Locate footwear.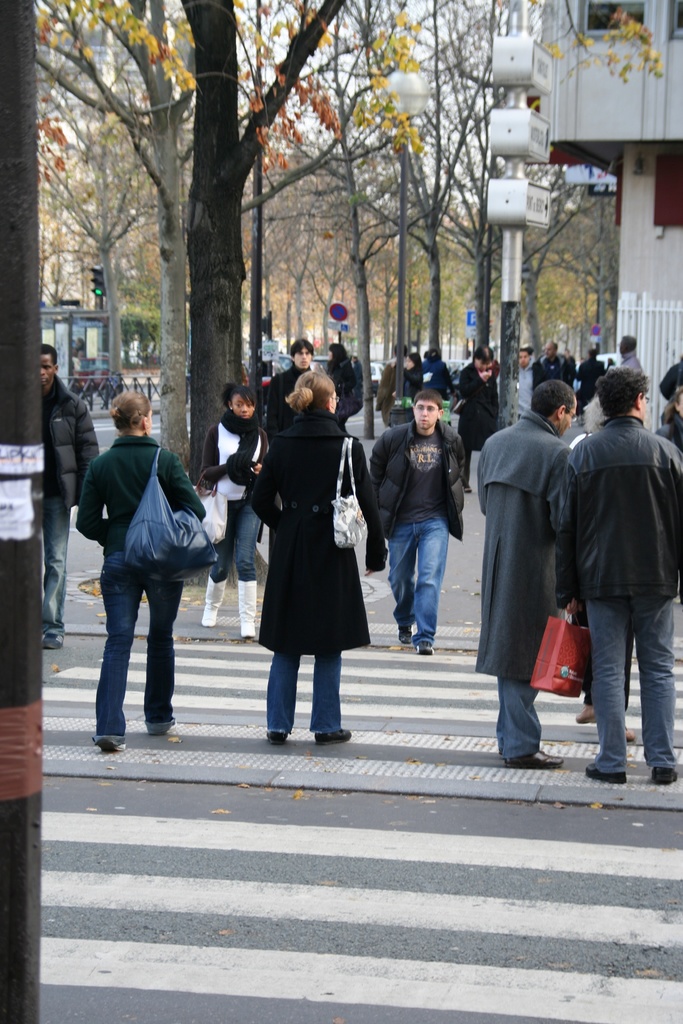
Bounding box: 315/725/352/746.
